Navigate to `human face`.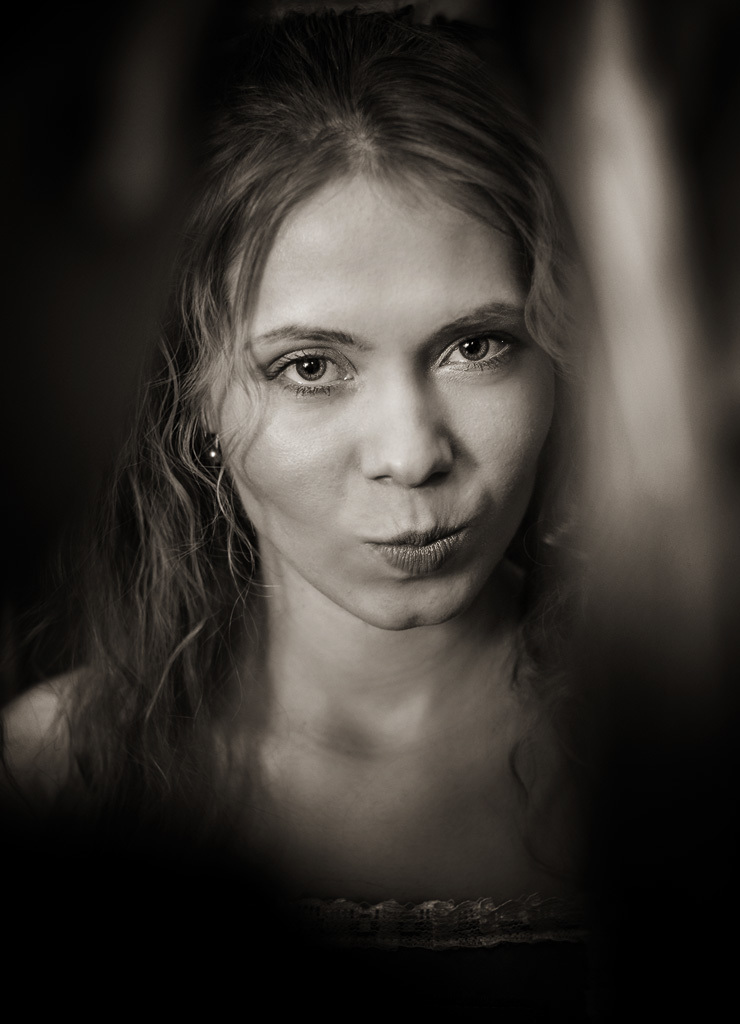
Navigation target: {"left": 217, "top": 178, "right": 561, "bottom": 625}.
